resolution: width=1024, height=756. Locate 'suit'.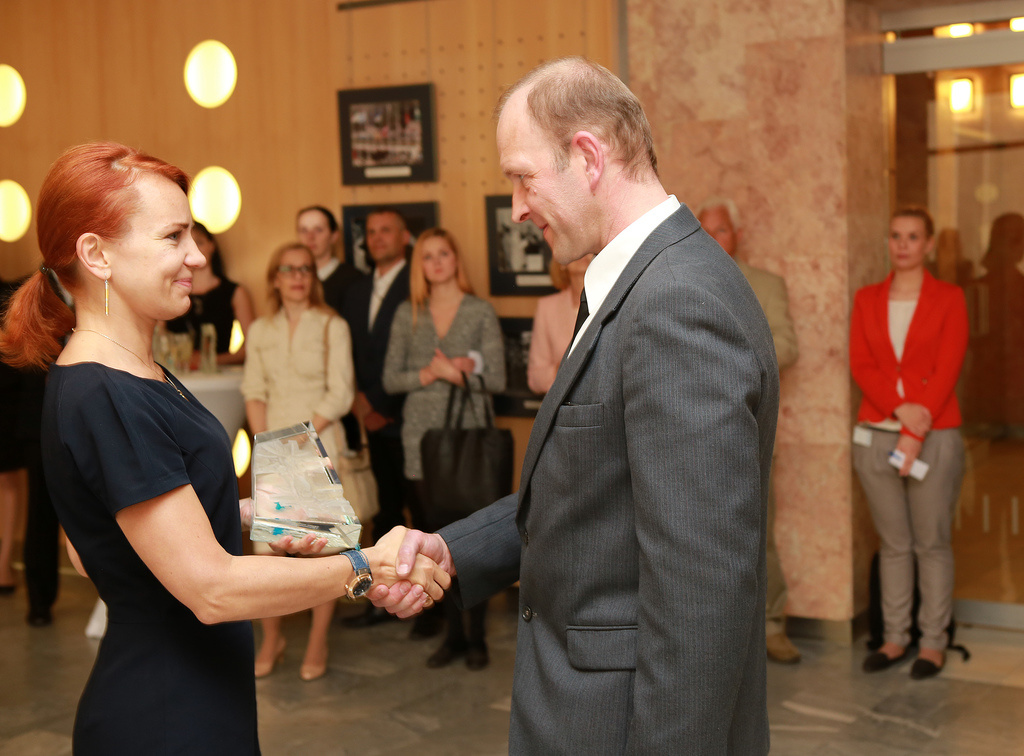
(436, 191, 783, 755).
